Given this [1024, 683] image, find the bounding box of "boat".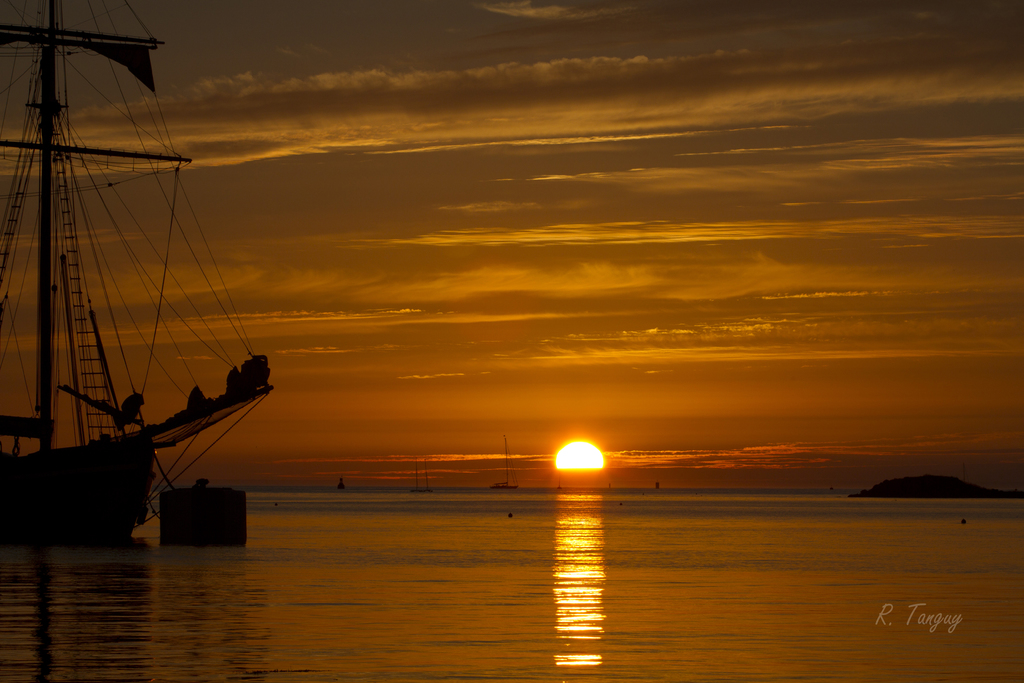
<box>0,0,274,549</box>.
